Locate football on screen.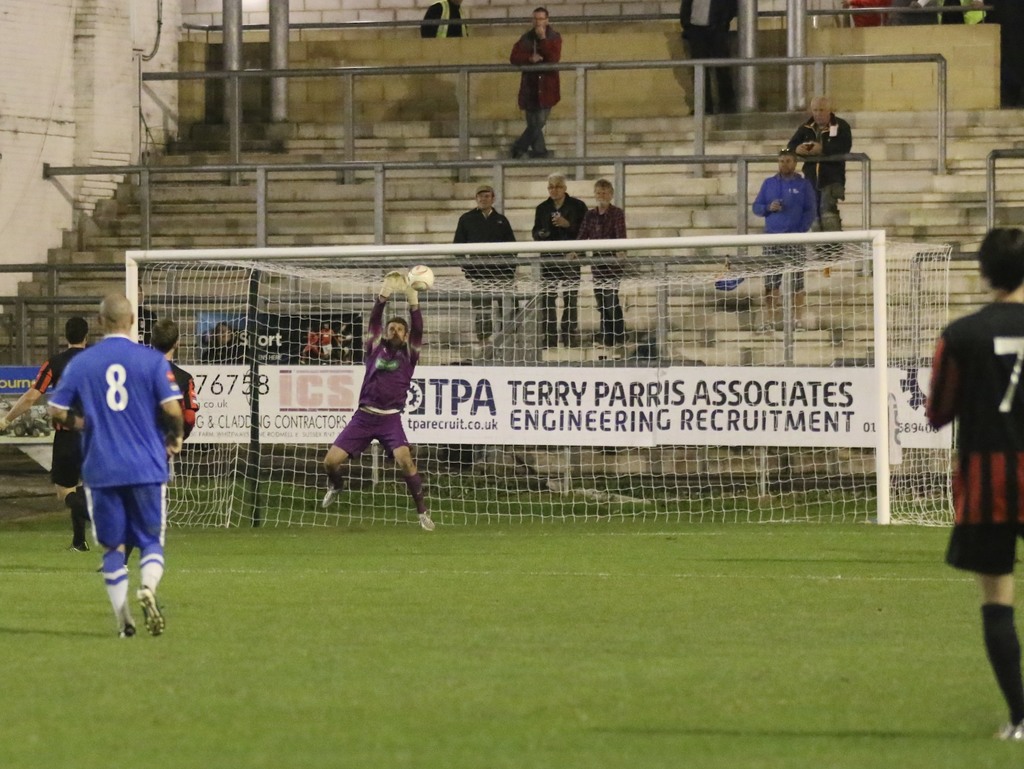
On screen at detection(406, 264, 439, 290).
